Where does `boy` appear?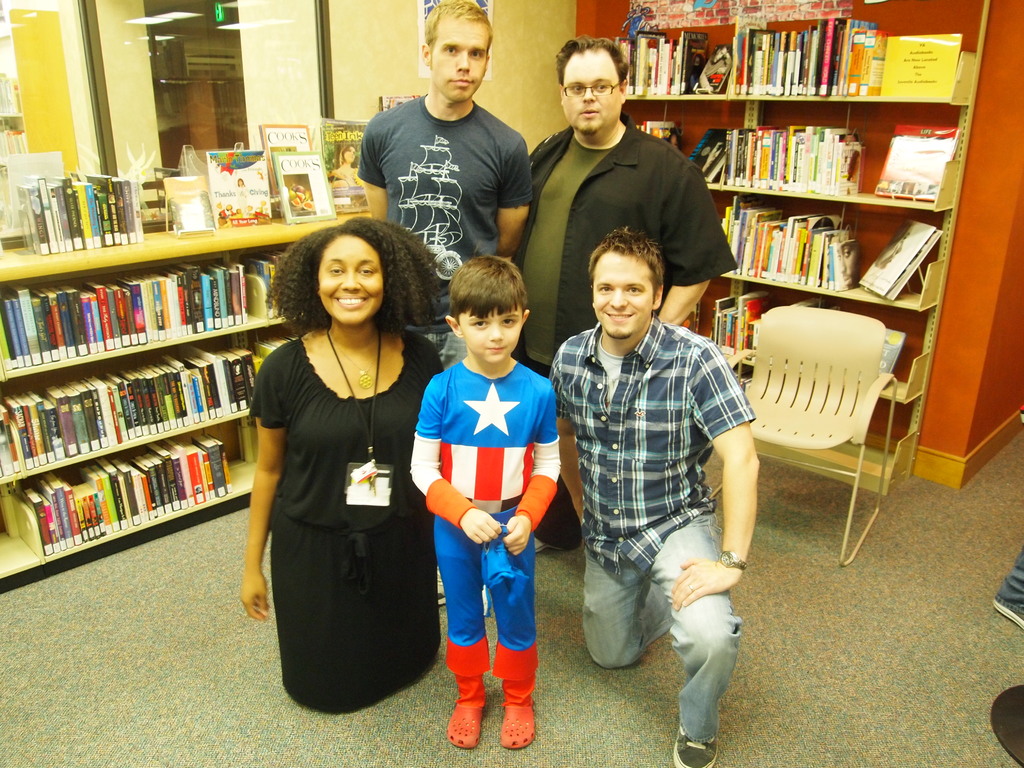
Appears at bbox(406, 249, 566, 736).
